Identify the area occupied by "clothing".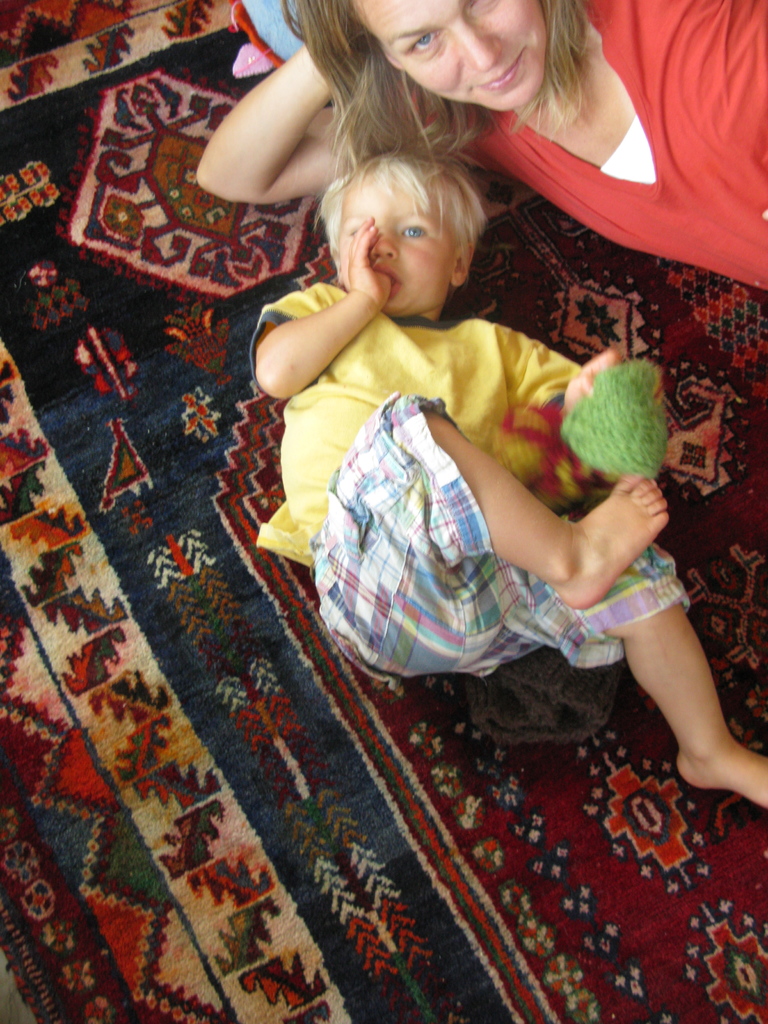
Area: 244, 278, 690, 694.
